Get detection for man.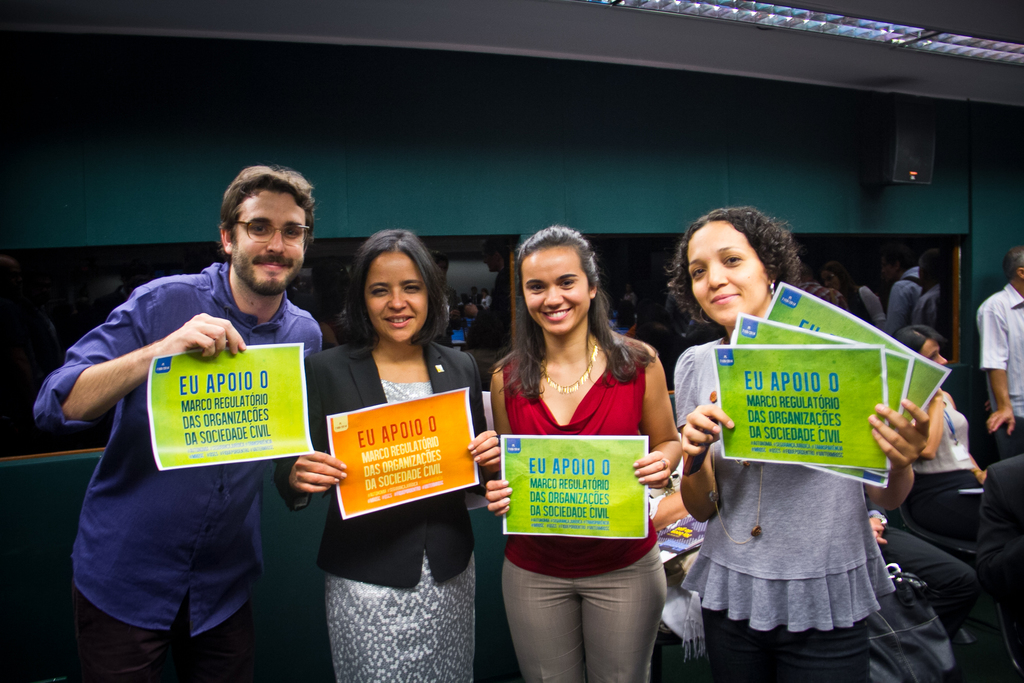
Detection: Rect(980, 252, 1023, 436).
